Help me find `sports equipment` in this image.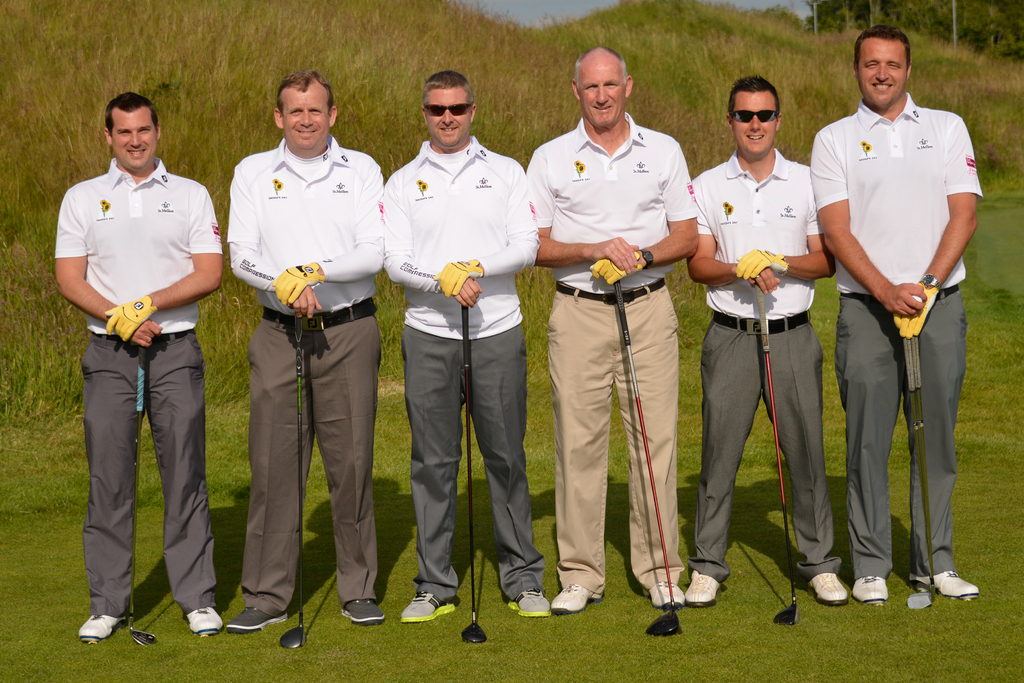
Found it: 123:345:155:647.
